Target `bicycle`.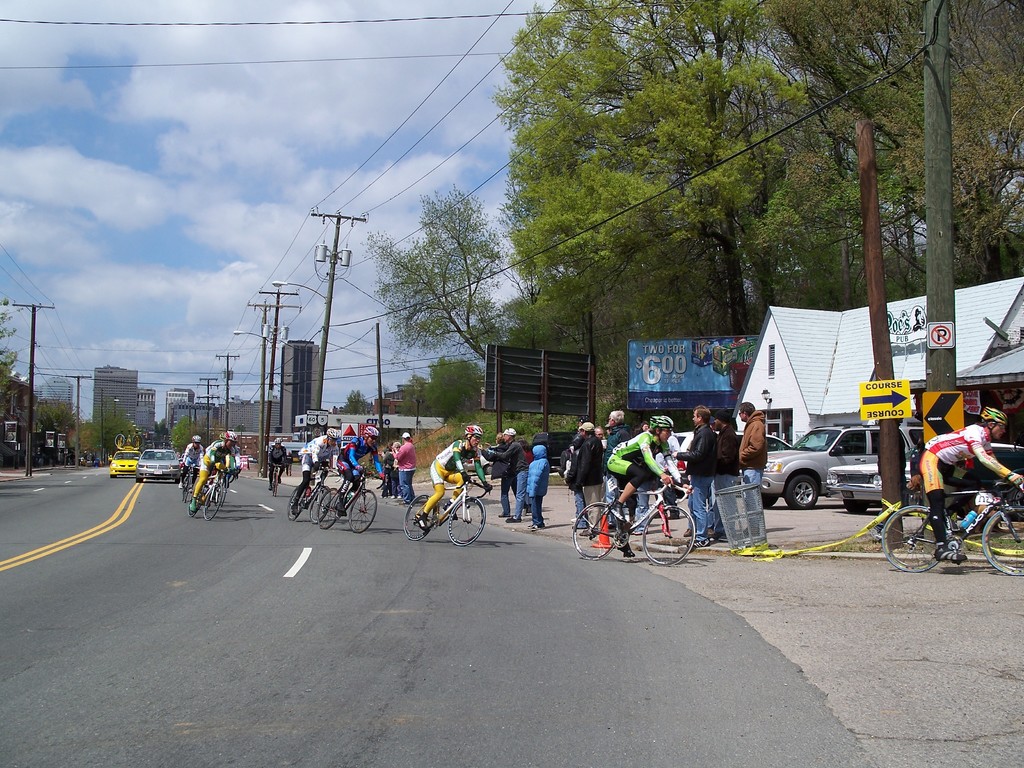
Target region: 285 460 346 524.
